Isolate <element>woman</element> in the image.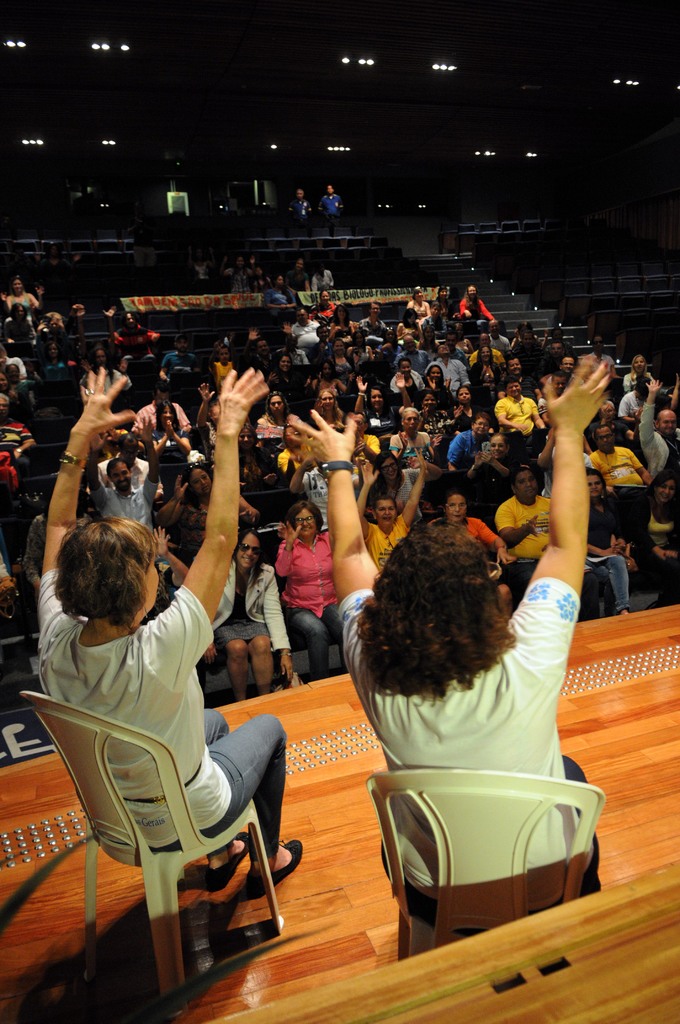
Isolated region: [left=329, top=305, right=355, bottom=346].
